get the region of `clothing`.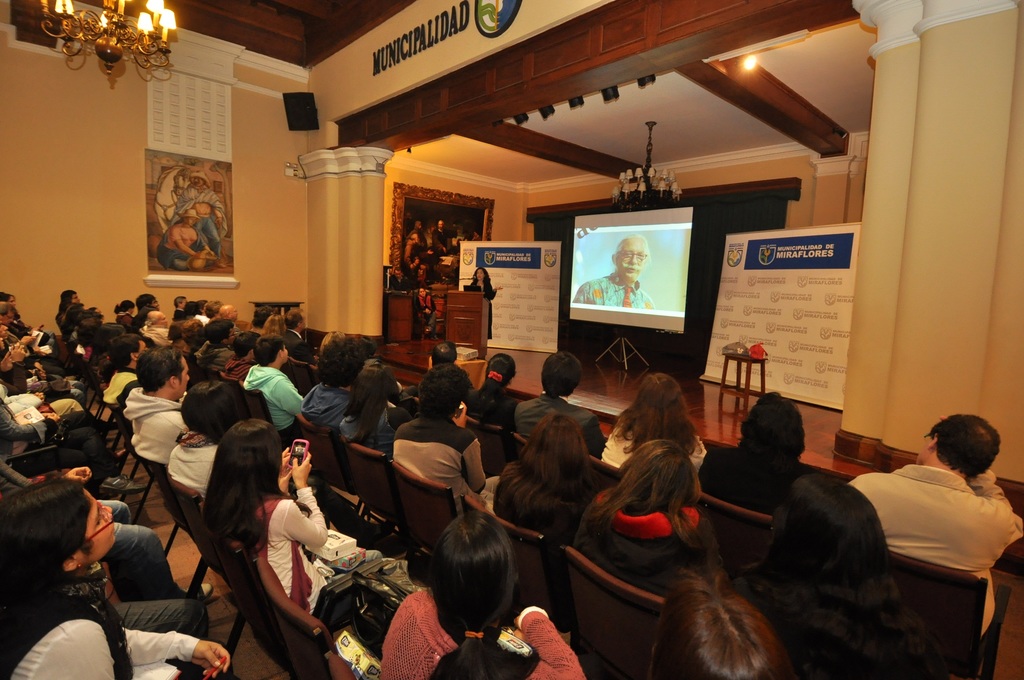
{"x1": 115, "y1": 385, "x2": 191, "y2": 471}.
